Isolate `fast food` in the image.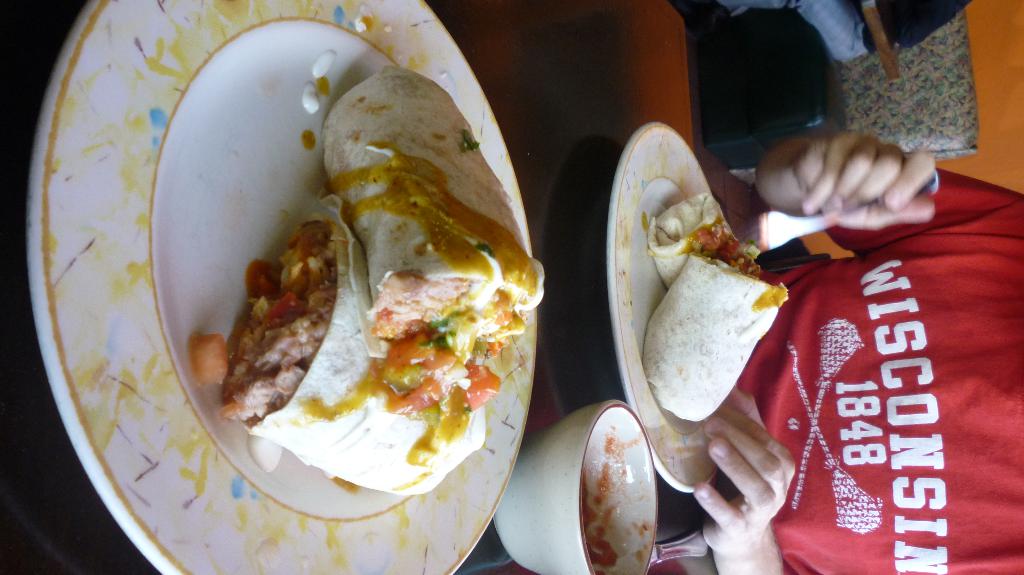
Isolated region: locate(636, 196, 768, 298).
